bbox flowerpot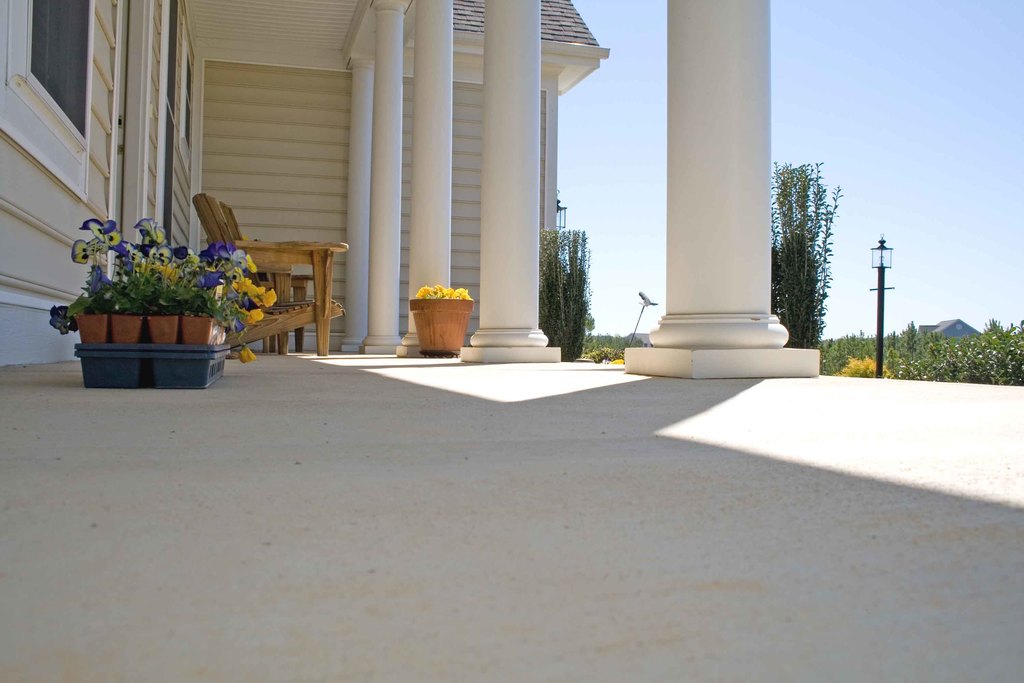
77, 313, 111, 345
